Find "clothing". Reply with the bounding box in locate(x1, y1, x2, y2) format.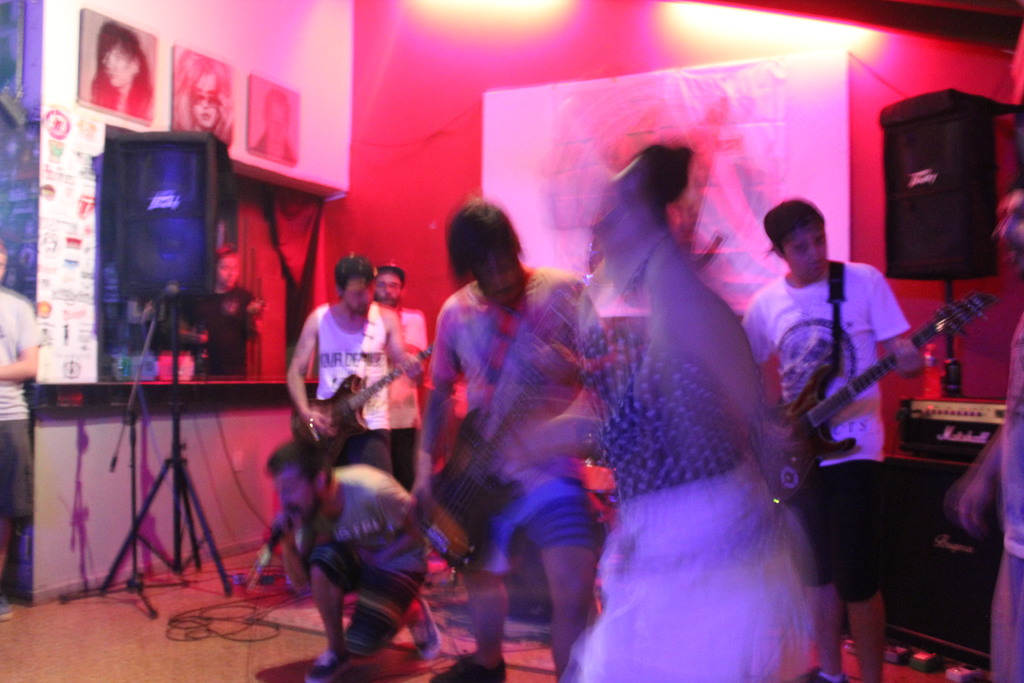
locate(956, 302, 1023, 682).
